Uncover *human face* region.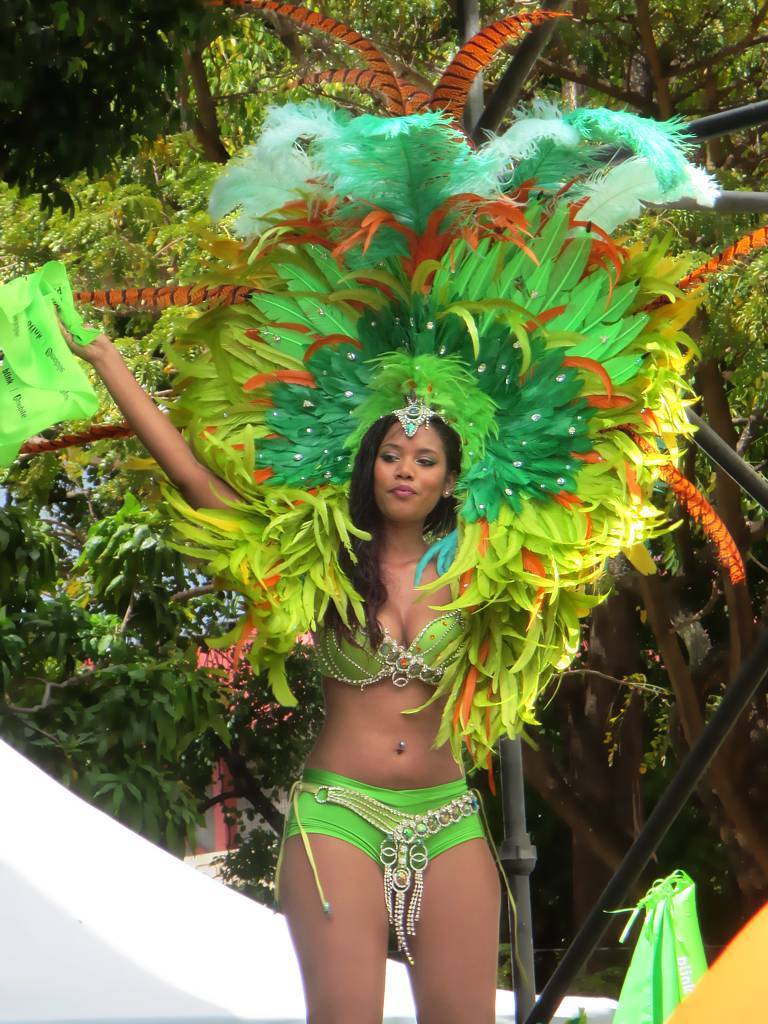
Uncovered: select_region(367, 418, 448, 517).
